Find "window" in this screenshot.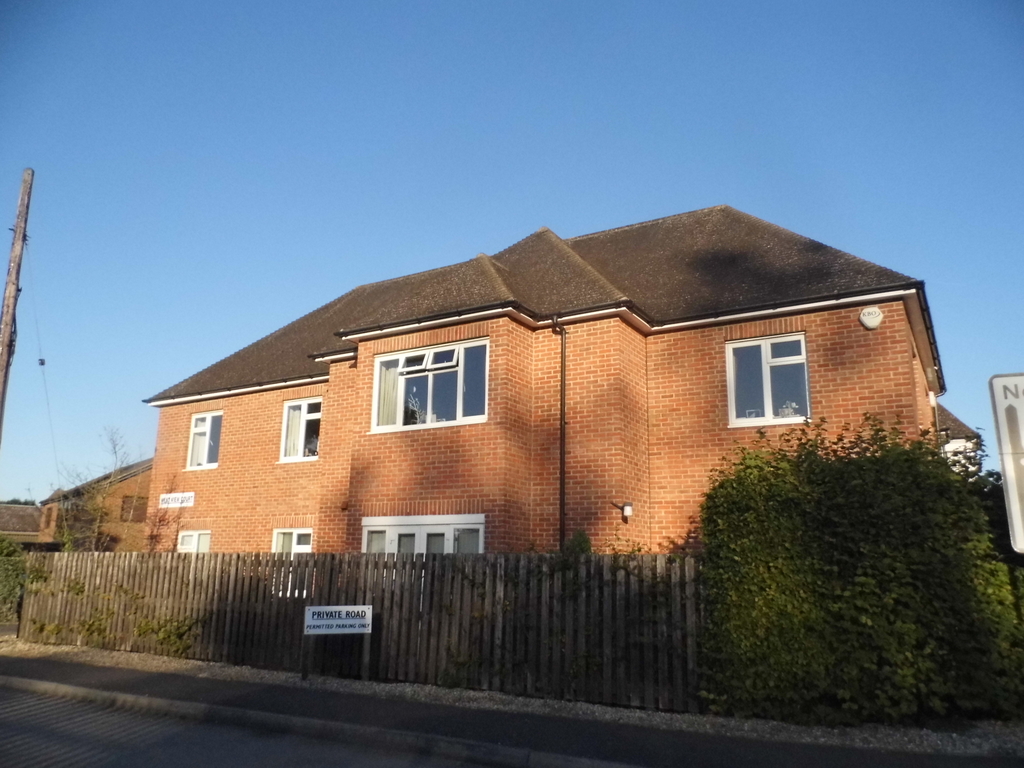
The bounding box for "window" is bbox=(275, 395, 333, 471).
